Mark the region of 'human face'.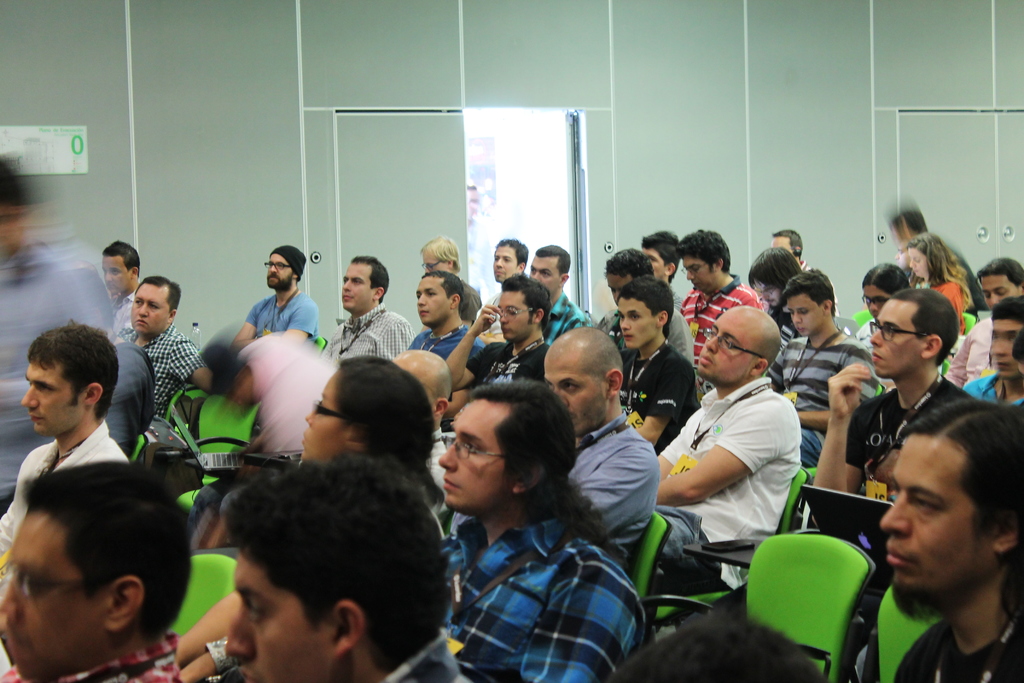
Region: [13,357,80,441].
